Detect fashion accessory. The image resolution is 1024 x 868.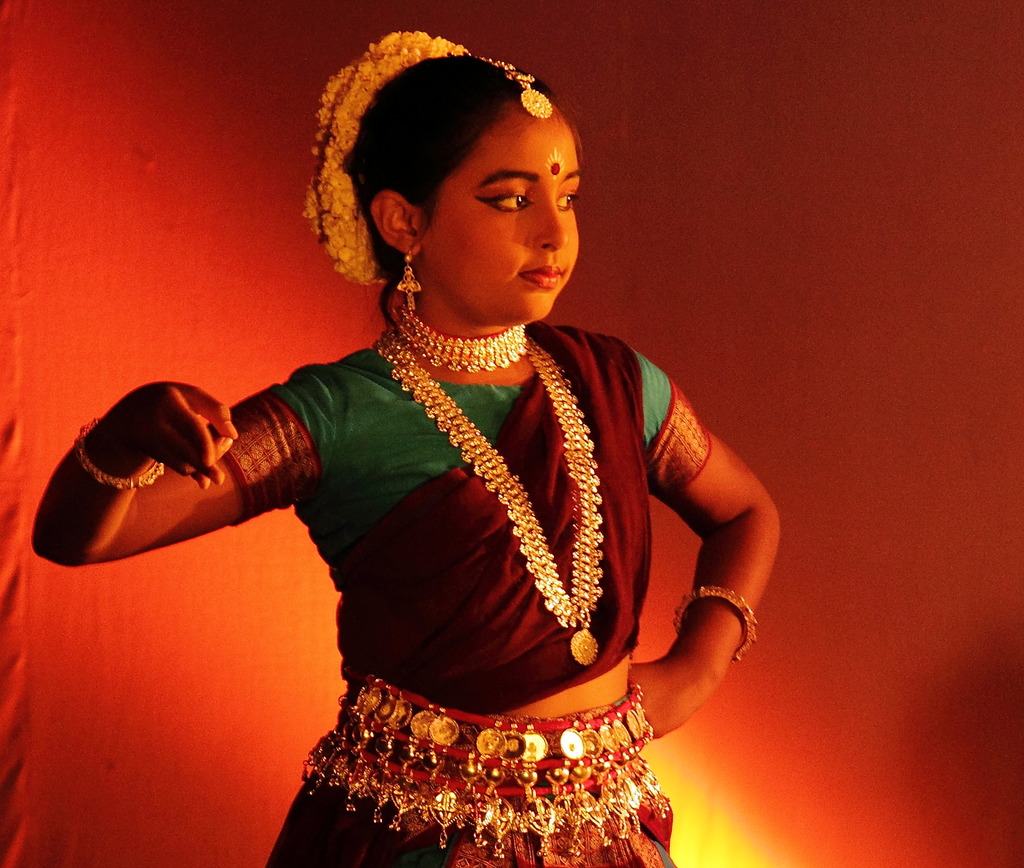
[298,666,672,859].
